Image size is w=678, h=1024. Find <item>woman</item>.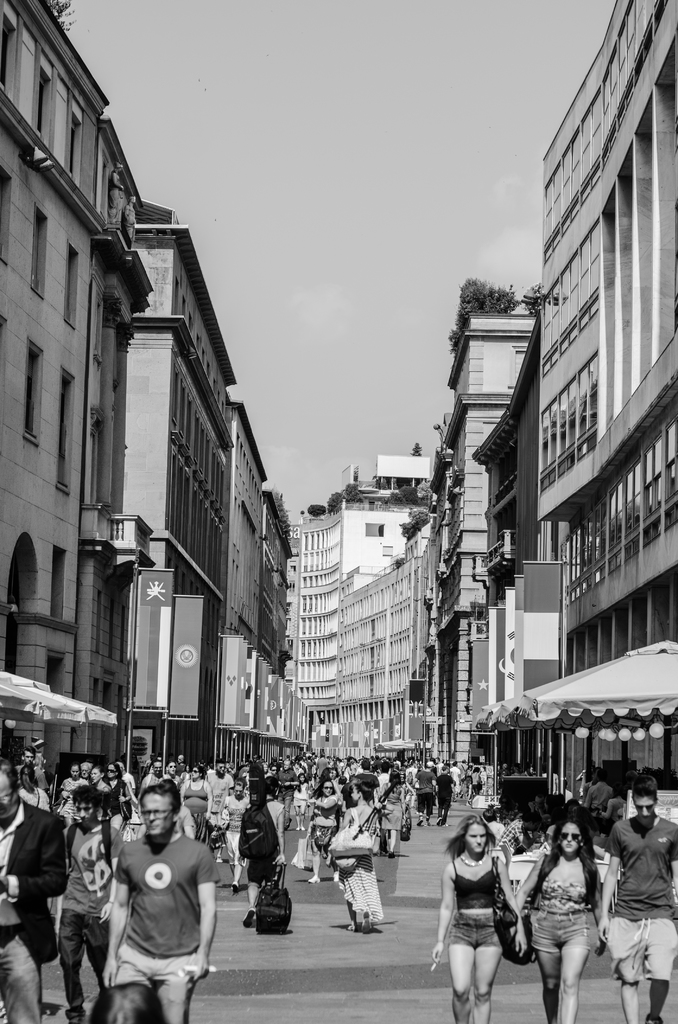
(437,801,533,1012).
